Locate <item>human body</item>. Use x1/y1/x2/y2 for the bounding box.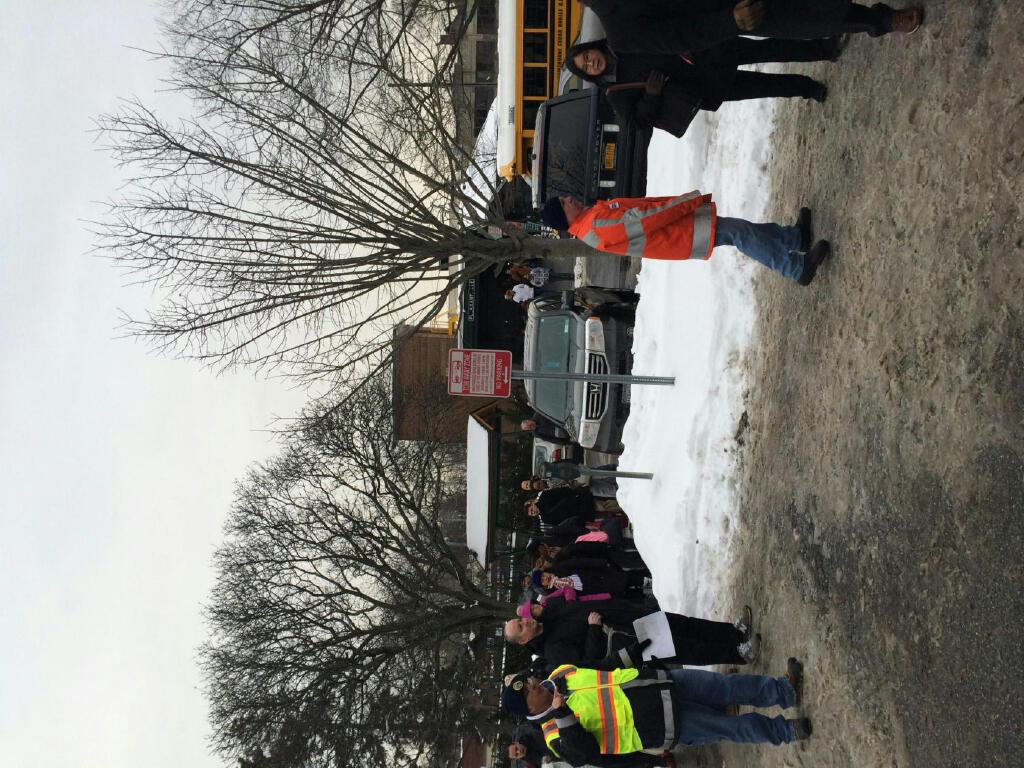
529/487/613/532.
